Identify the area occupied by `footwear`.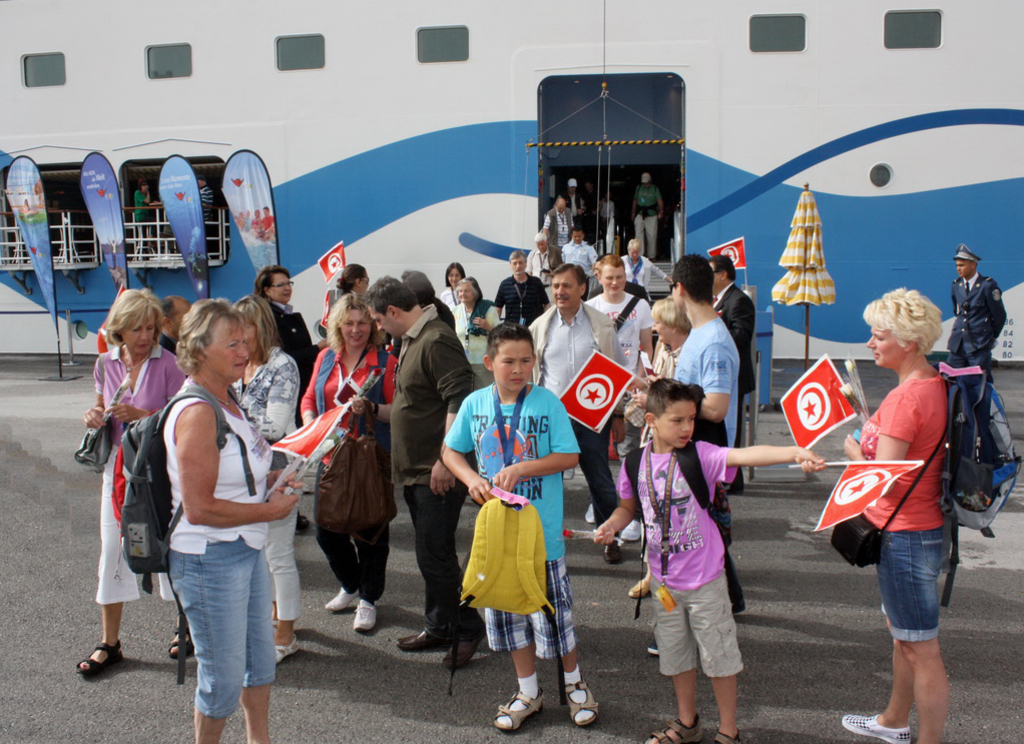
Area: <bbox>619, 521, 640, 538</bbox>.
